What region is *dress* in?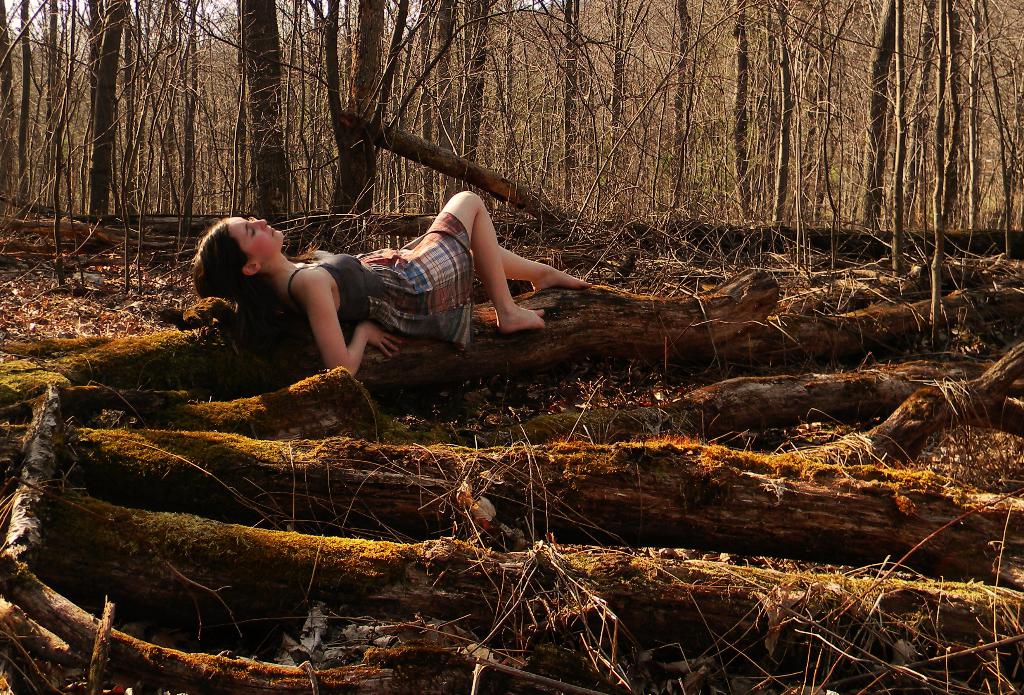
{"x1": 285, "y1": 211, "x2": 475, "y2": 348}.
